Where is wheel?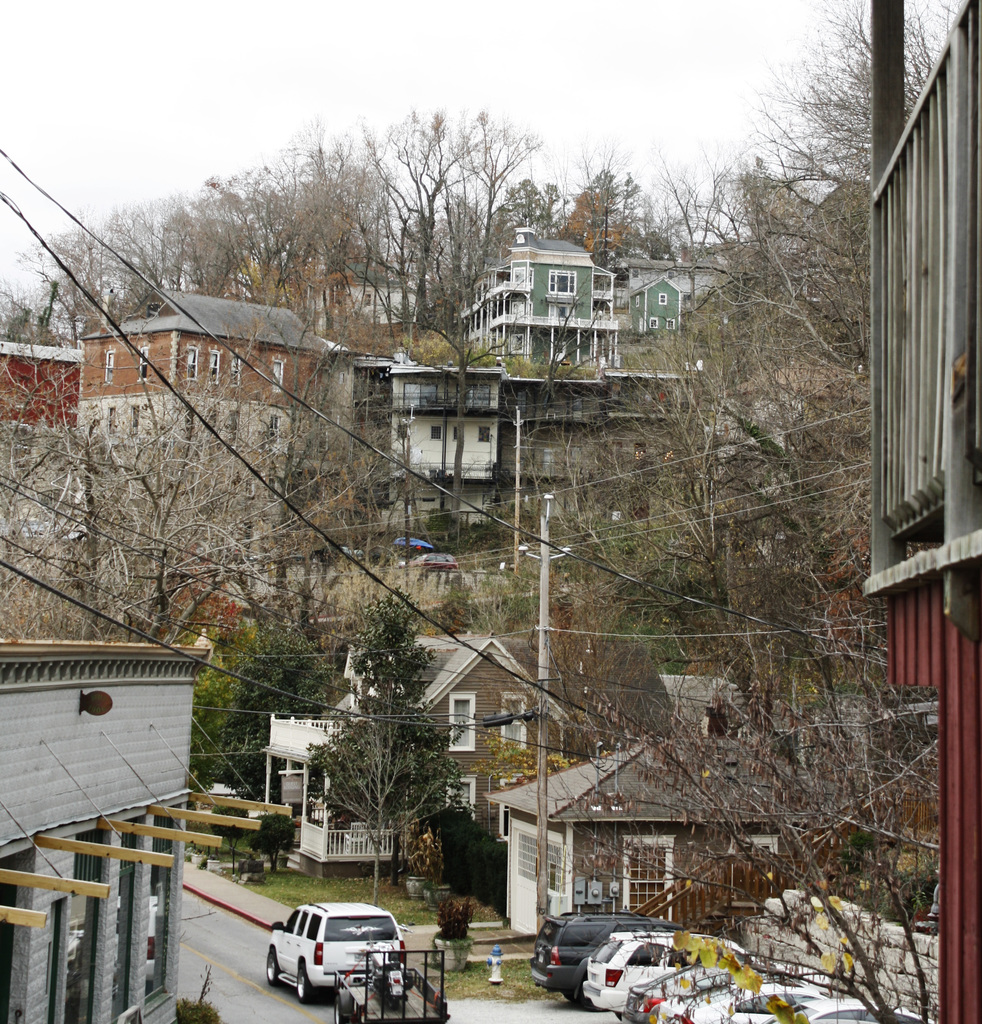
297 967 313 1004.
